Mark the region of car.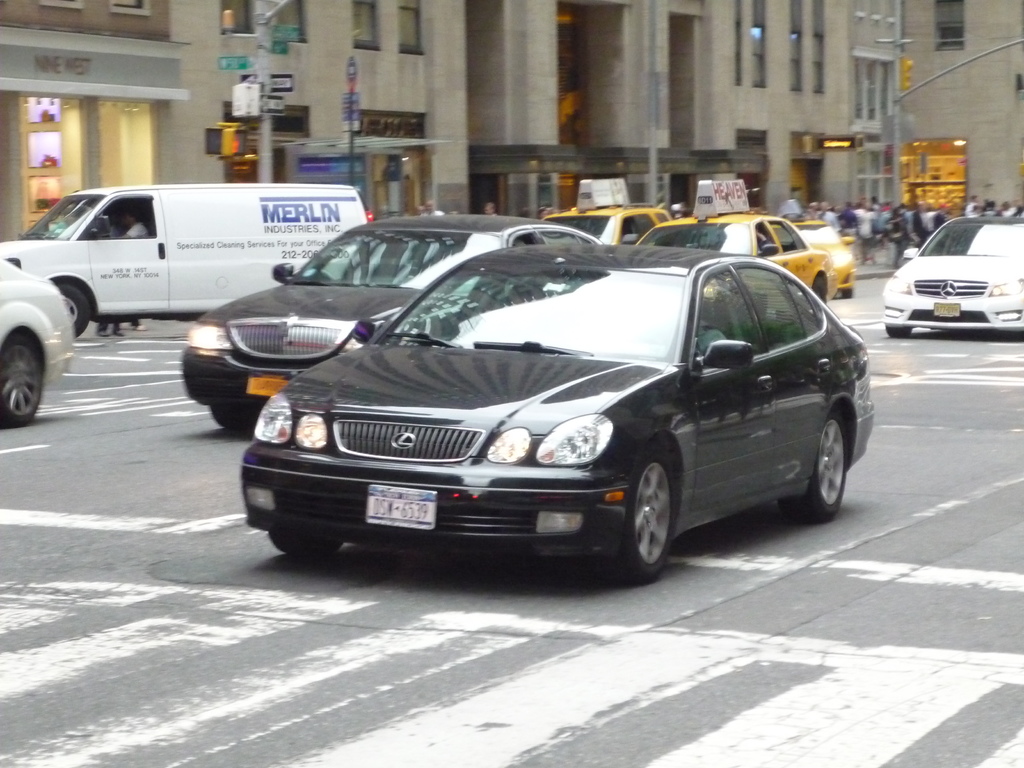
Region: locate(636, 177, 828, 299).
